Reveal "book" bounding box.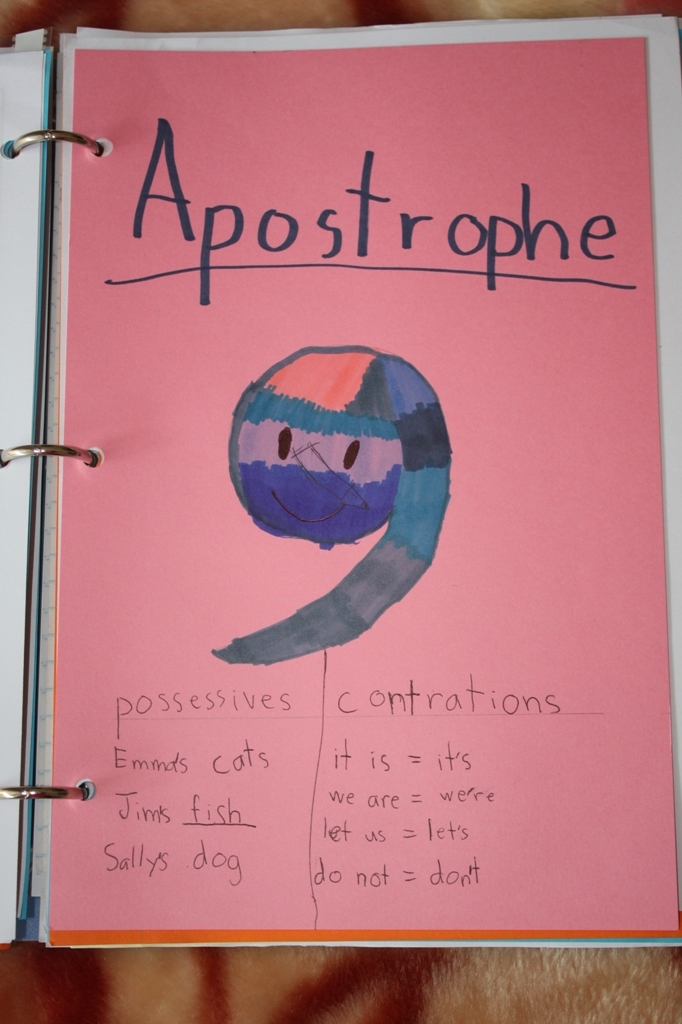
Revealed: 21/29/646/940.
